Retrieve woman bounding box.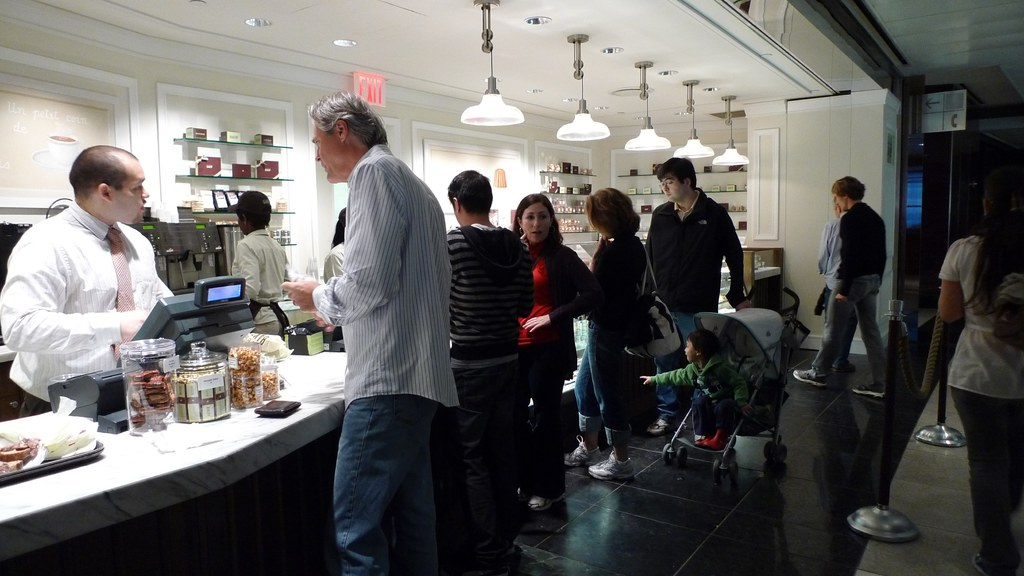
Bounding box: pyautogui.locateOnScreen(500, 197, 588, 488).
